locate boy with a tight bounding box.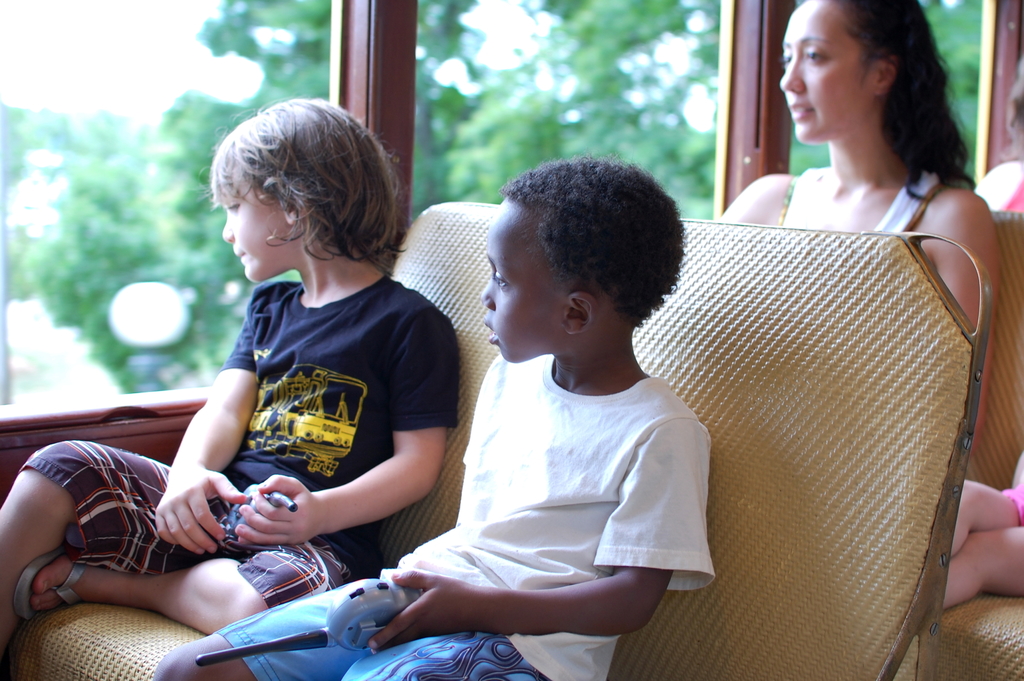
(288, 143, 726, 669).
